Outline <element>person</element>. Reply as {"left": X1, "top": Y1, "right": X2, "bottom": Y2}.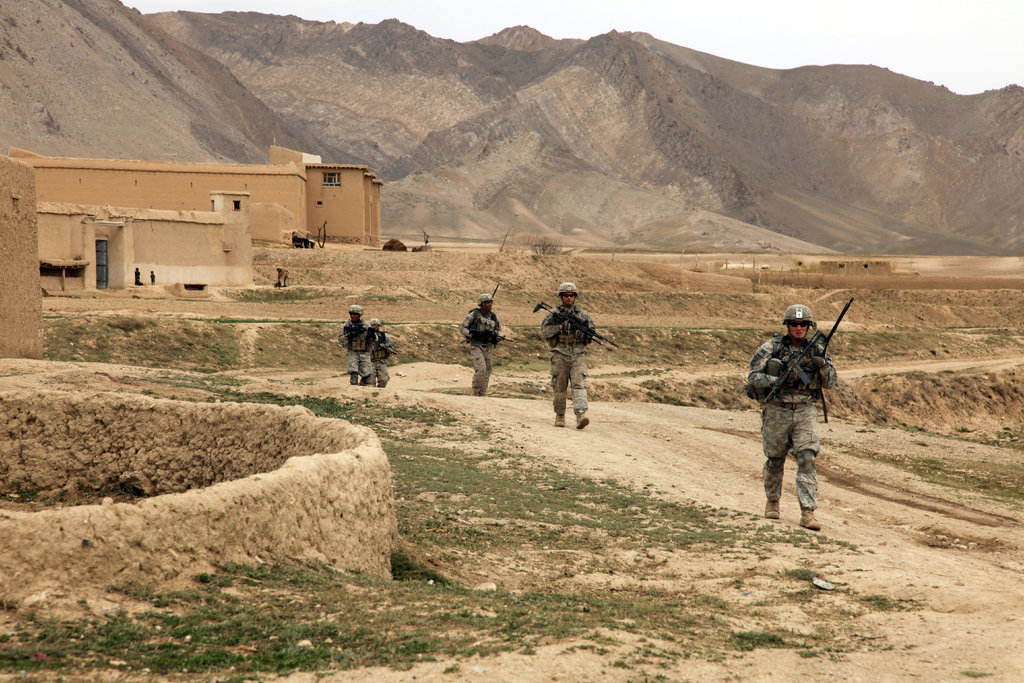
{"left": 335, "top": 298, "right": 376, "bottom": 390}.
